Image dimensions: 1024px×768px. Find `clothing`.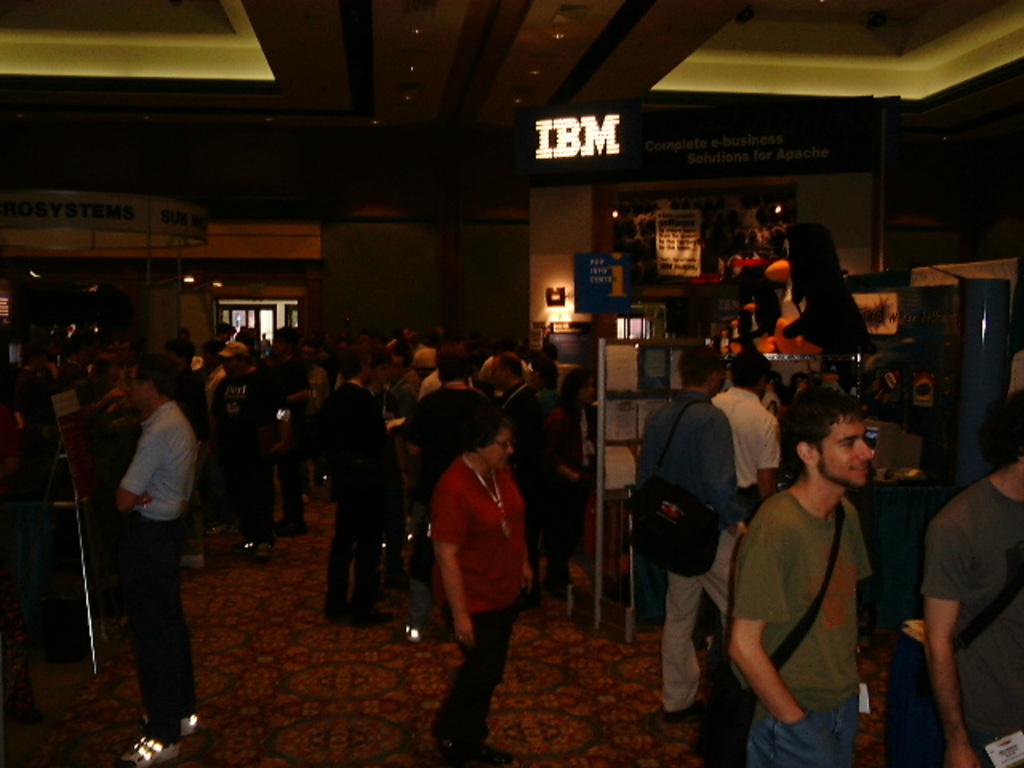
x1=296 y1=370 x2=392 y2=594.
